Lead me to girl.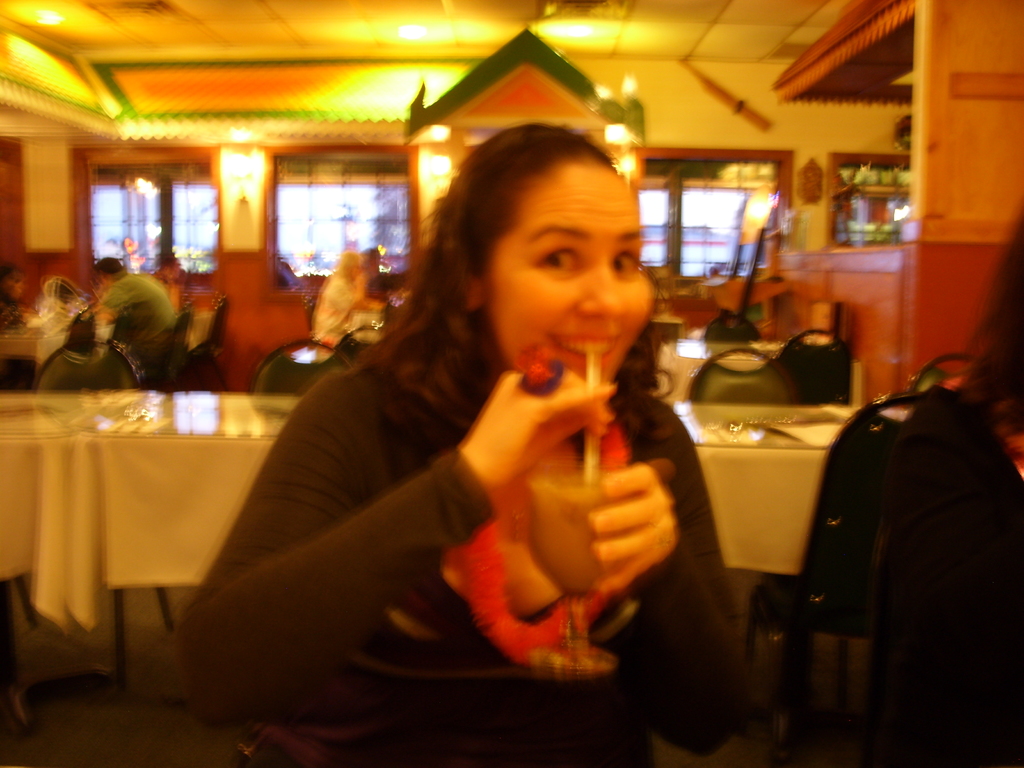
Lead to region(168, 122, 753, 767).
